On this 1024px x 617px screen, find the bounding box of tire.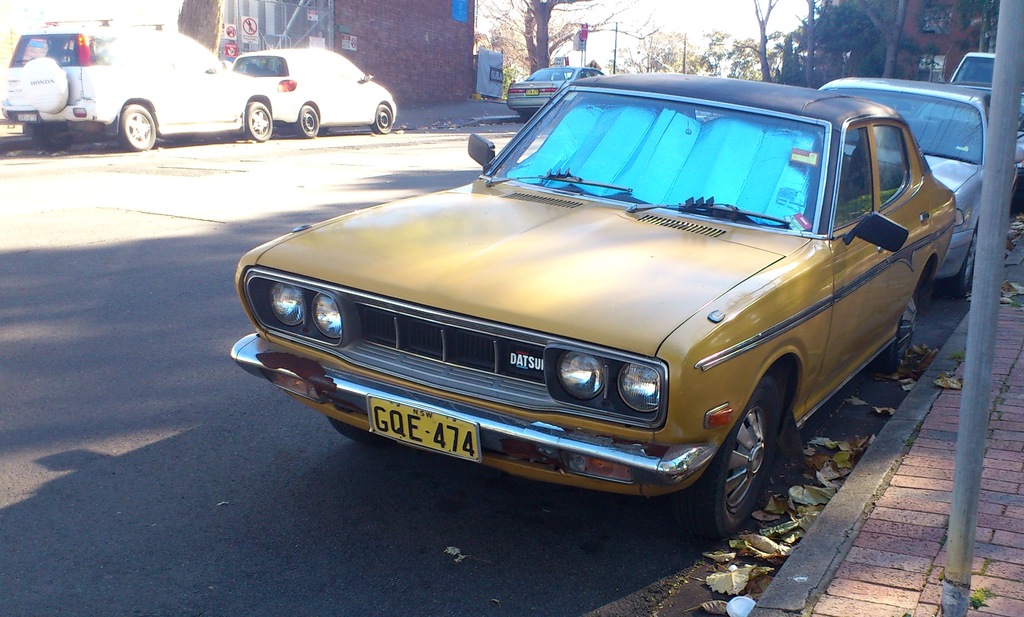
Bounding box: bbox(951, 230, 981, 296).
